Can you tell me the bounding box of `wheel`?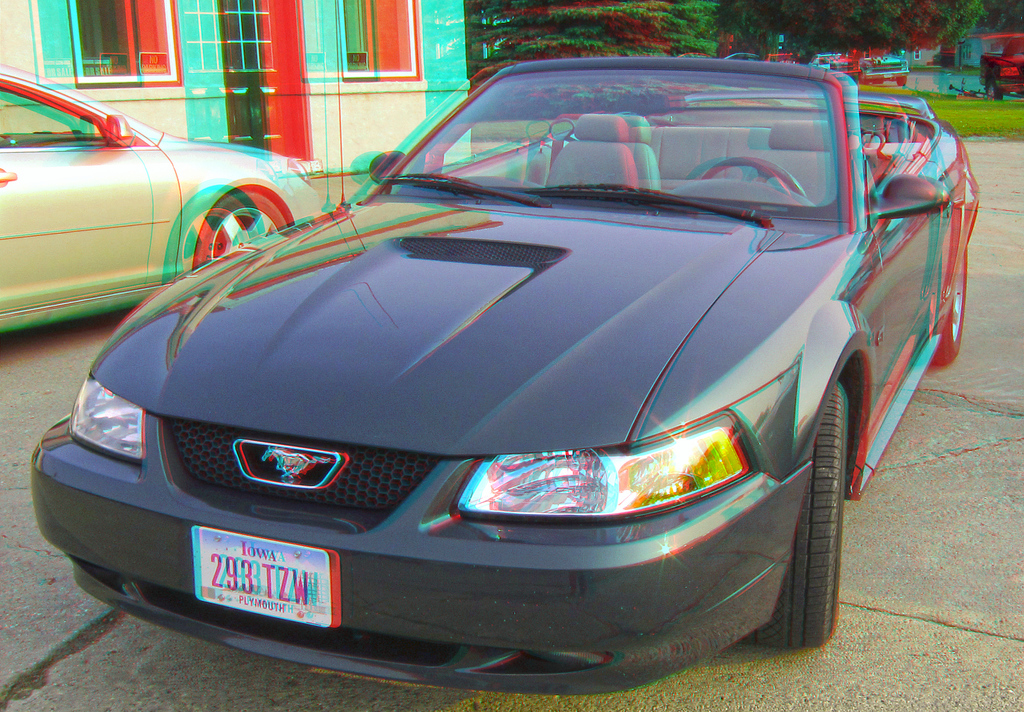
755/387/850/644.
